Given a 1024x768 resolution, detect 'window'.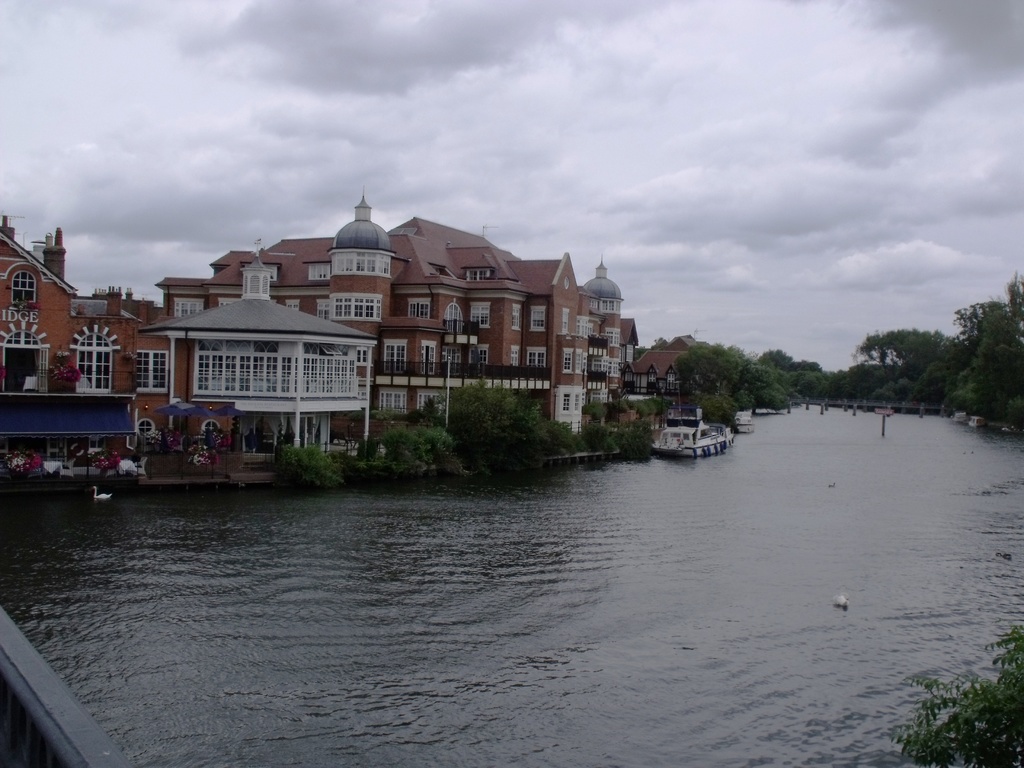
pyautogui.locateOnScreen(467, 343, 490, 365).
